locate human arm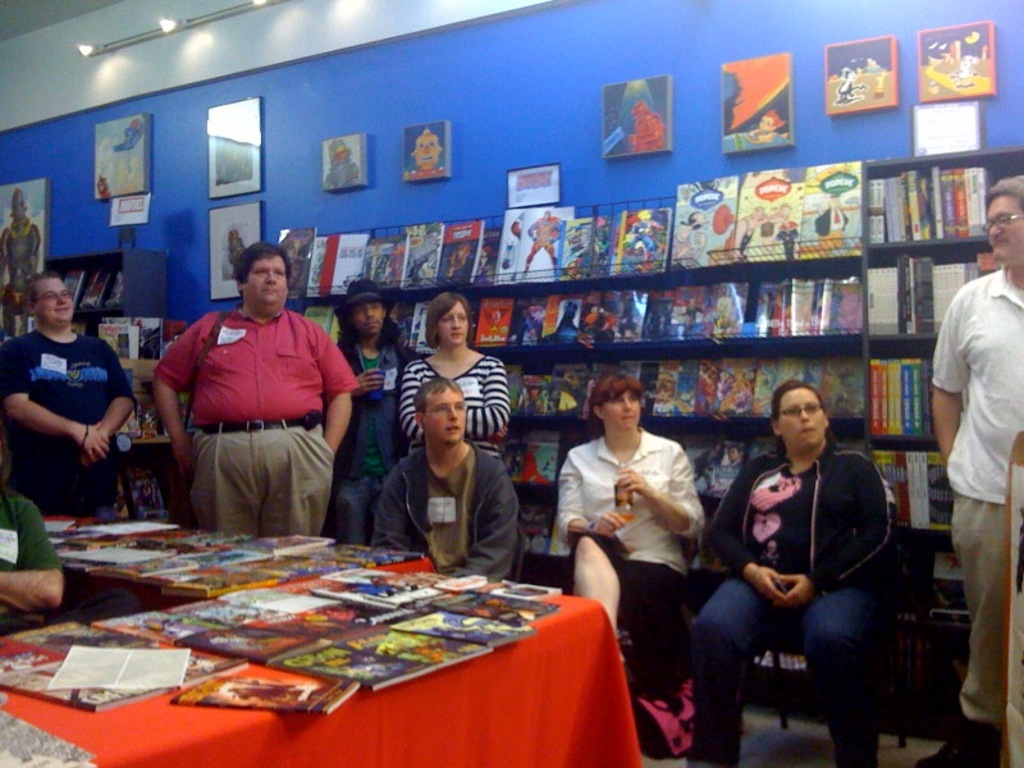
713/456/785/600
